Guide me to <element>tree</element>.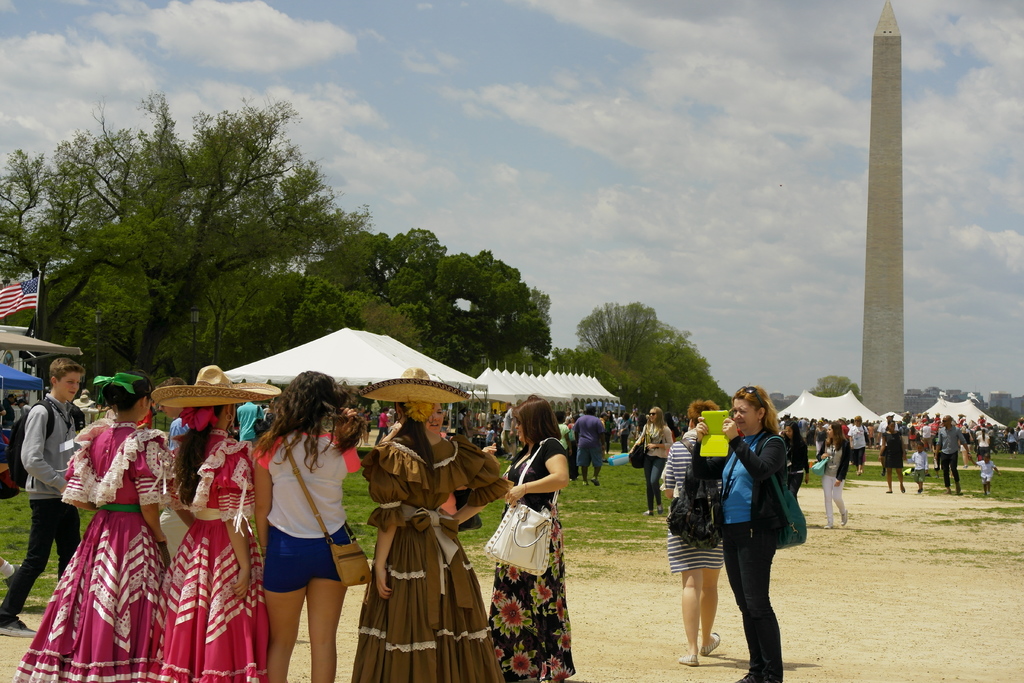
Guidance: <bbox>813, 378, 860, 404</bbox>.
